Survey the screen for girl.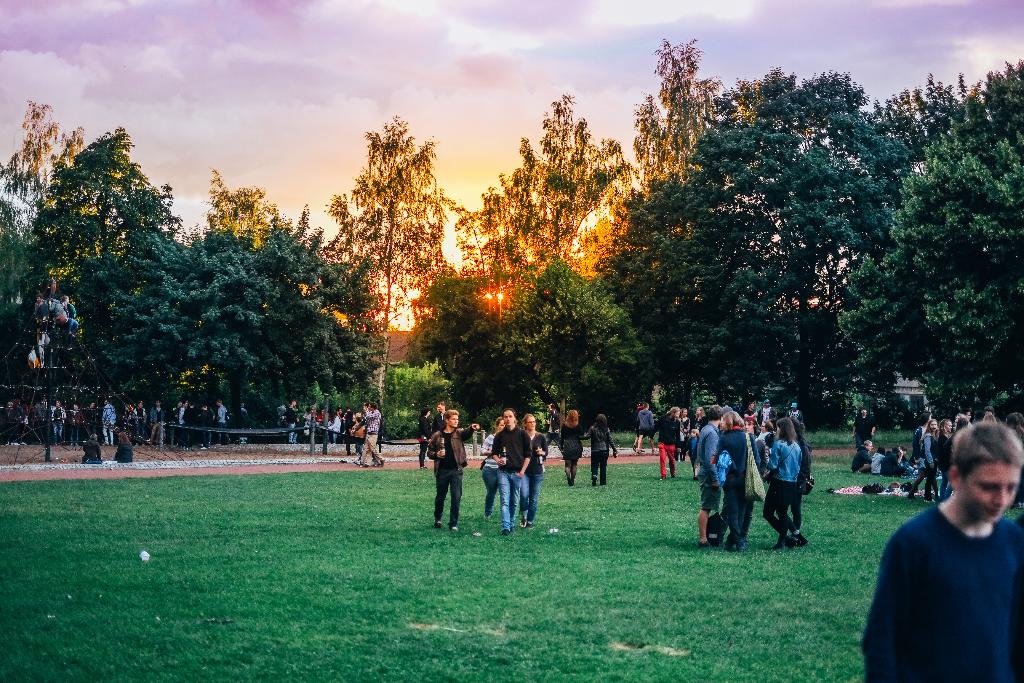
Survey found: box(932, 415, 953, 493).
